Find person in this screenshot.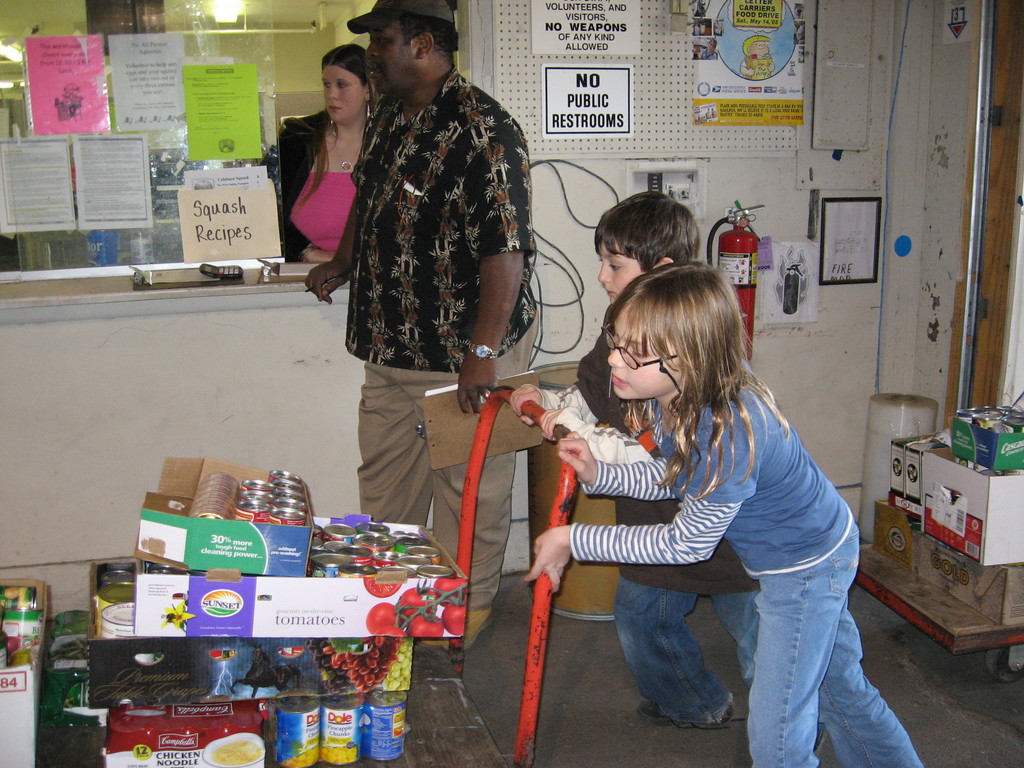
The bounding box for person is (left=529, top=261, right=928, bottom=767).
